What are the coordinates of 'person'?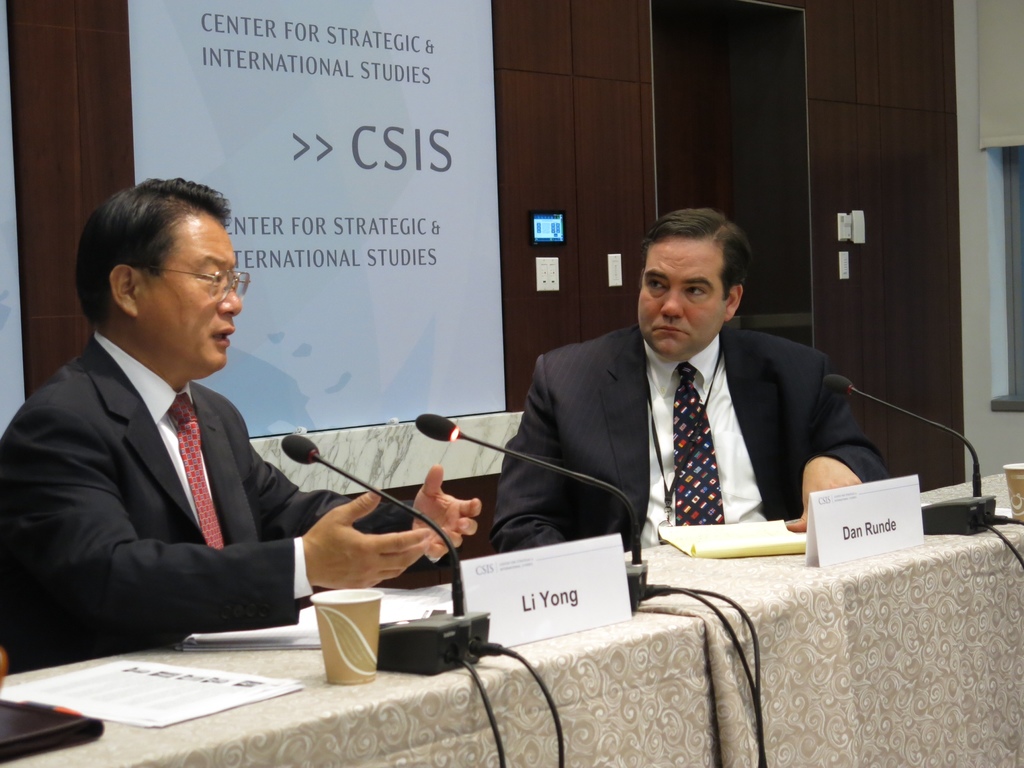
bbox=[0, 177, 480, 671].
